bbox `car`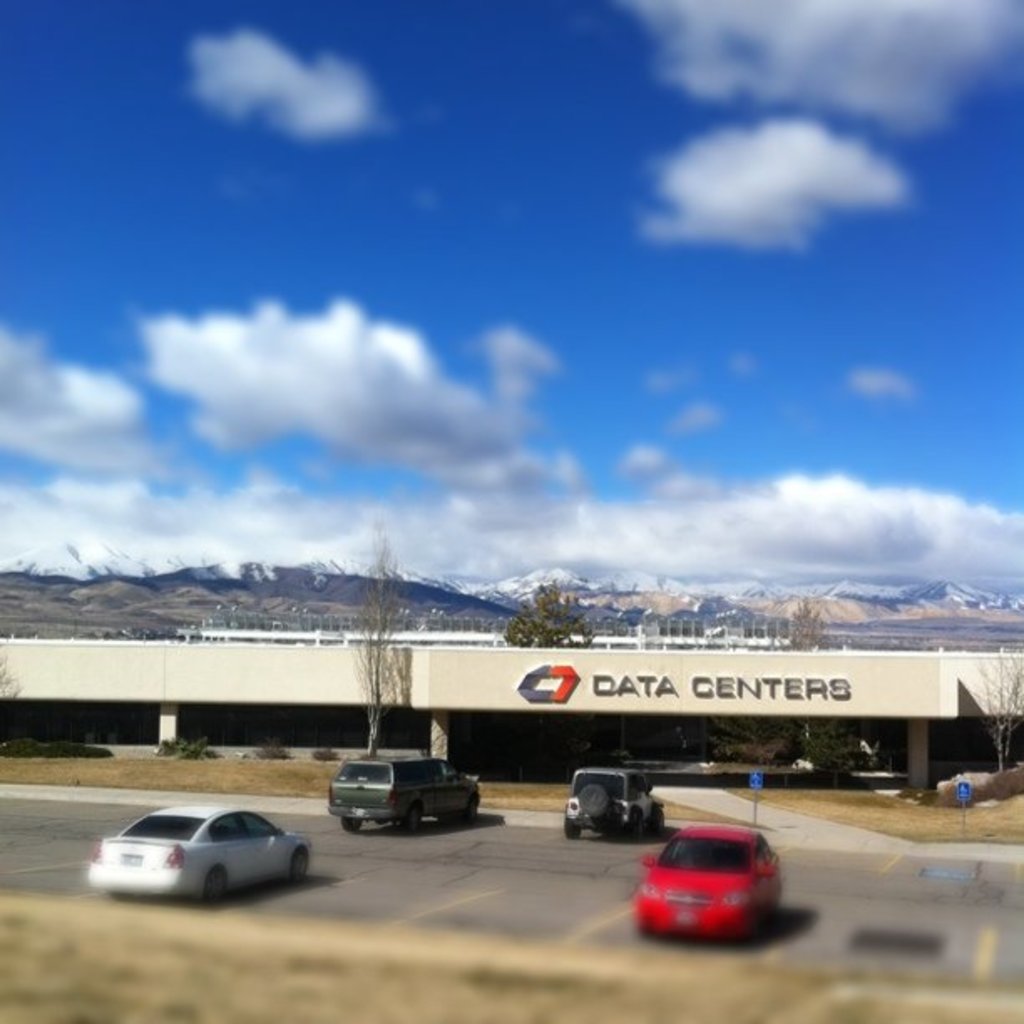
select_region(622, 828, 788, 944)
